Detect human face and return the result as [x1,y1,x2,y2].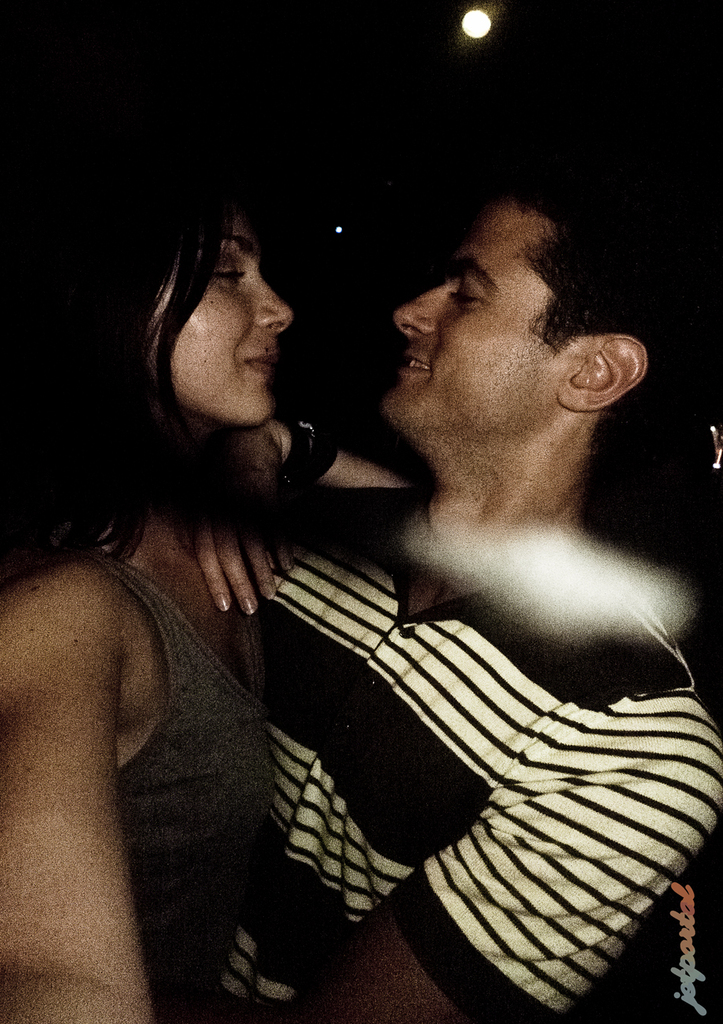
[150,202,287,424].
